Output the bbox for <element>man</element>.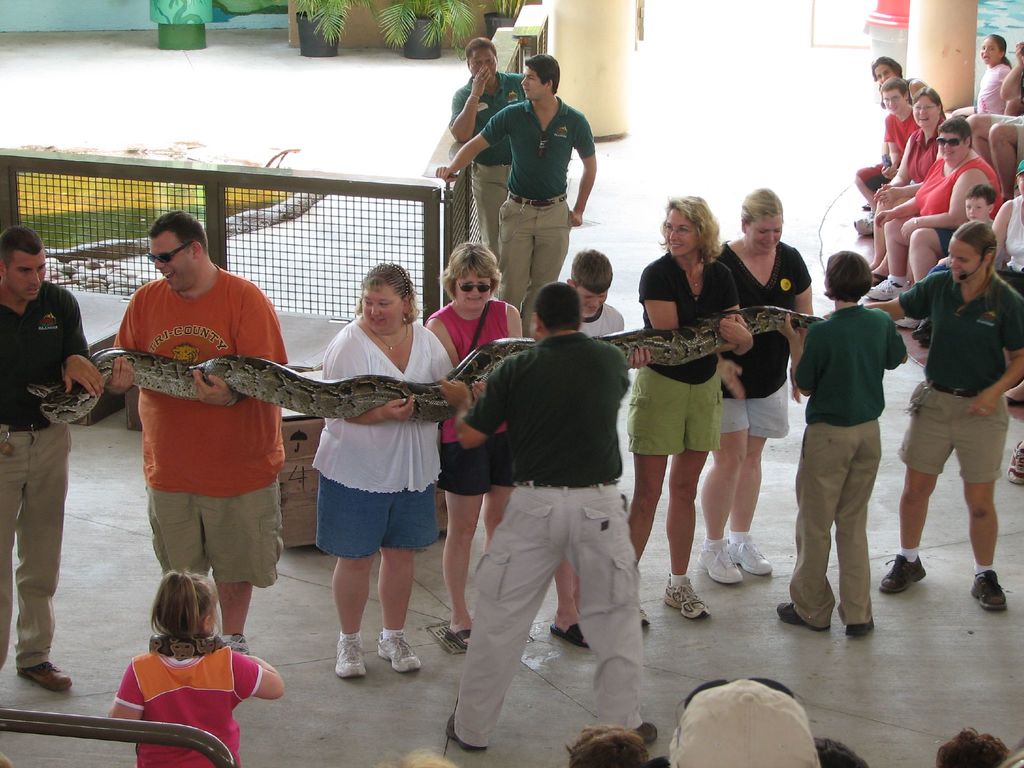
817 222 1023 619.
